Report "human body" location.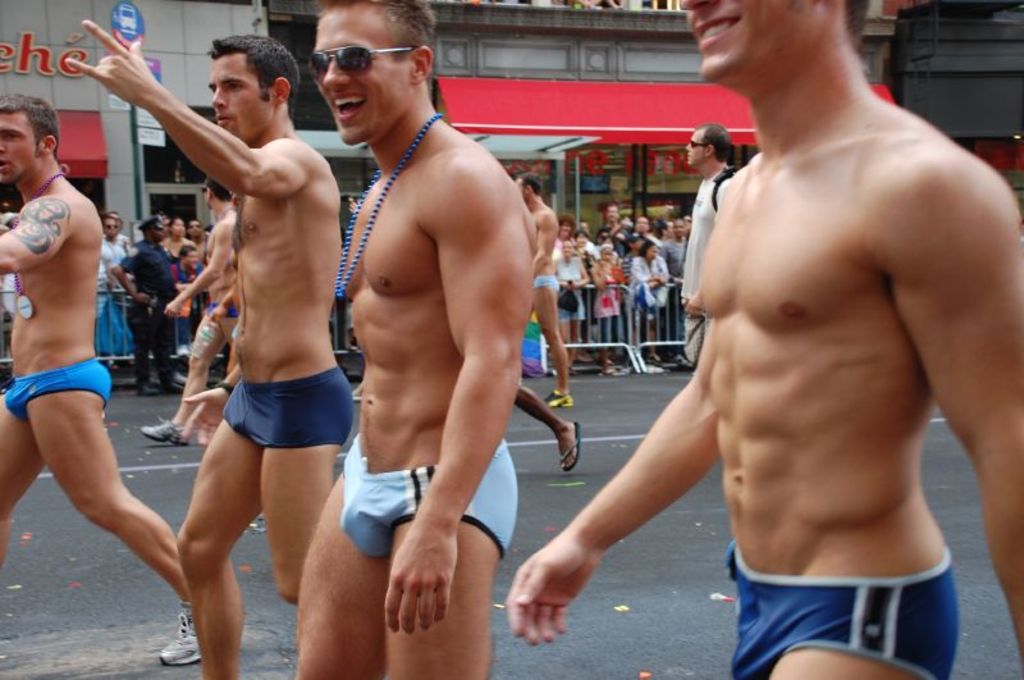
Report: <bbox>9, 82, 180, 636</bbox>.
